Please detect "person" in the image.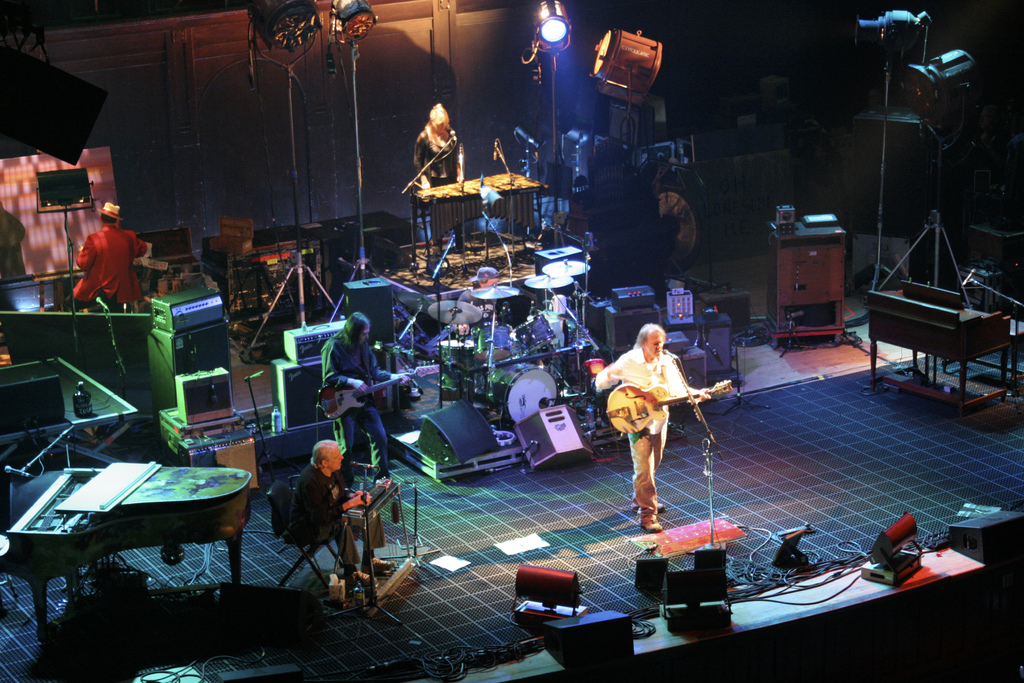
bbox=[297, 439, 376, 578].
